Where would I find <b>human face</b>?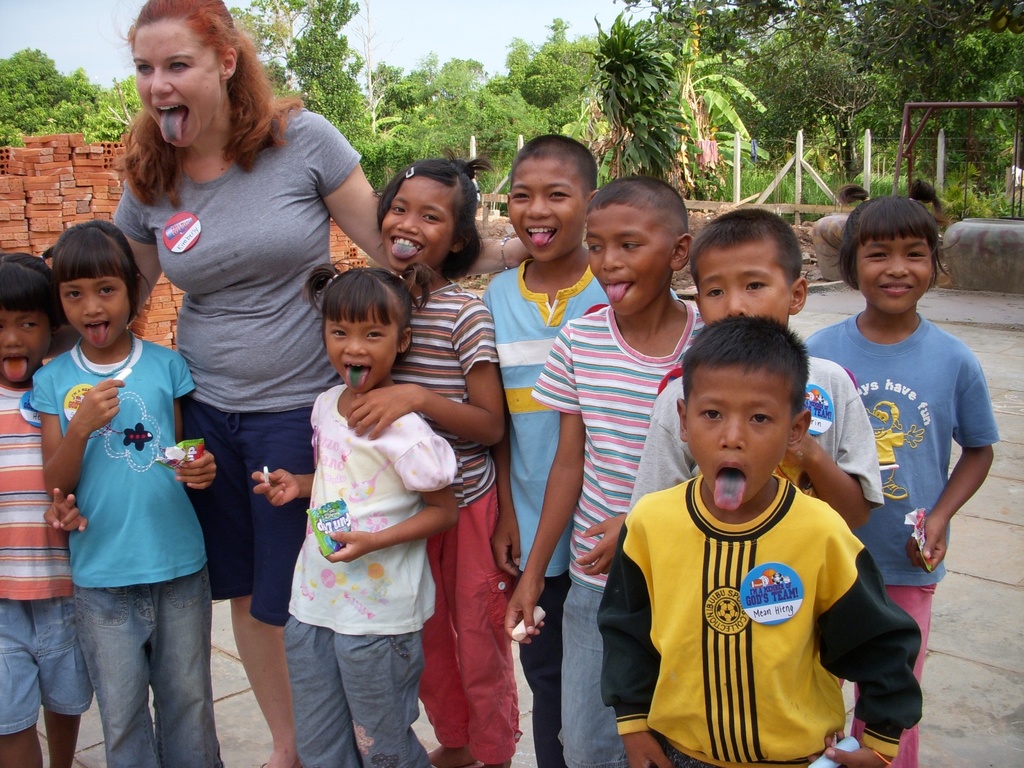
At 585, 209, 668, 317.
